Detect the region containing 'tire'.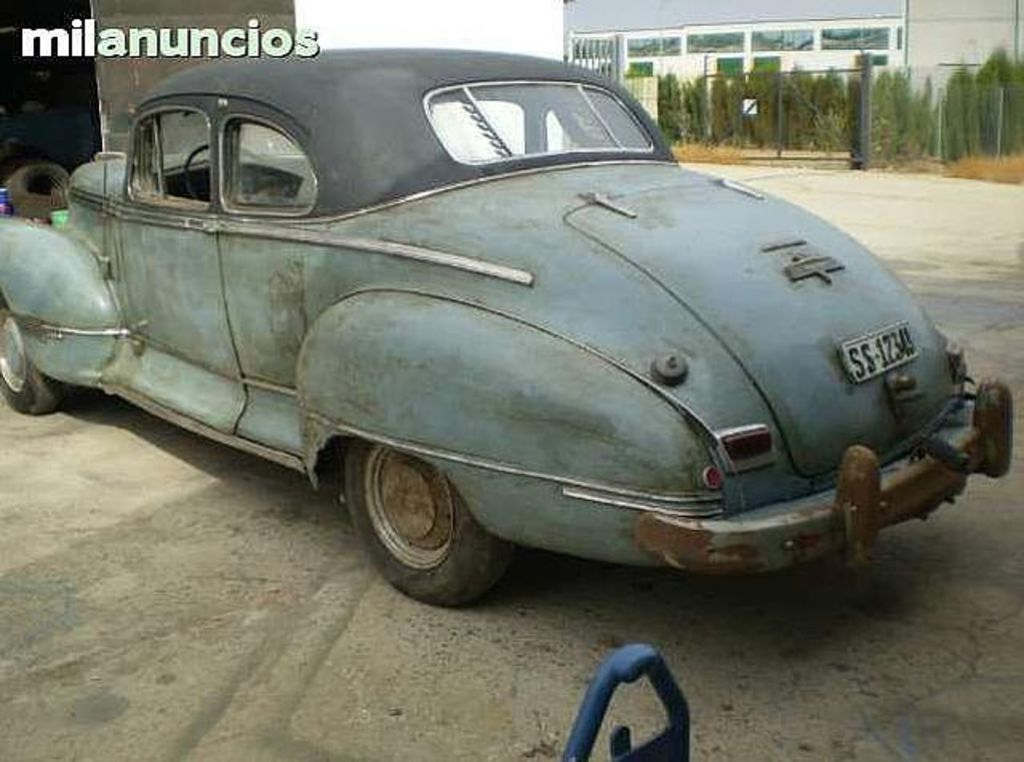
Rect(6, 162, 67, 199).
